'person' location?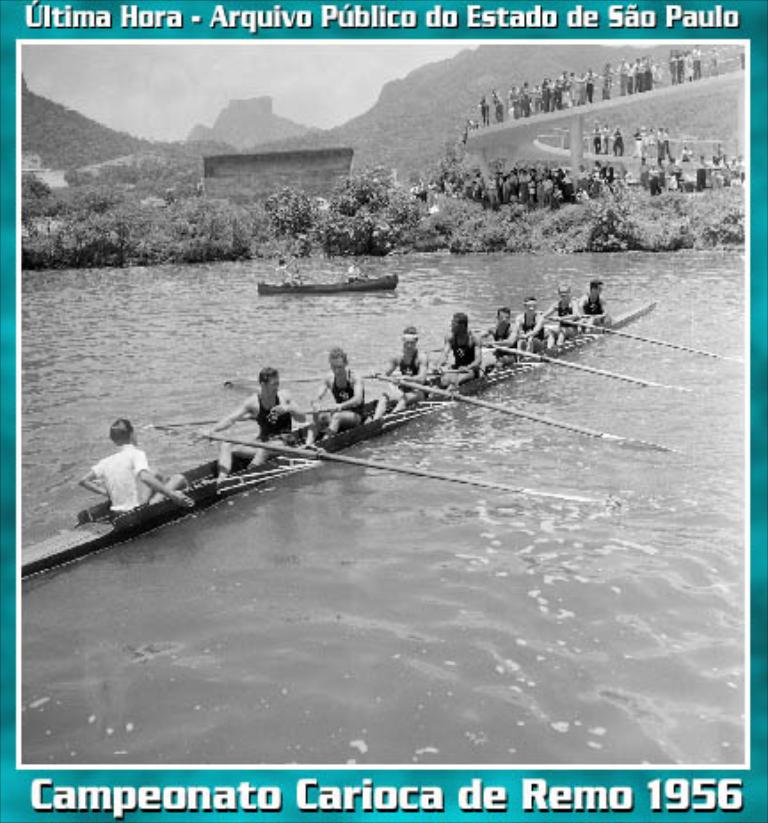
pyautogui.locateOnScreen(384, 329, 434, 402)
